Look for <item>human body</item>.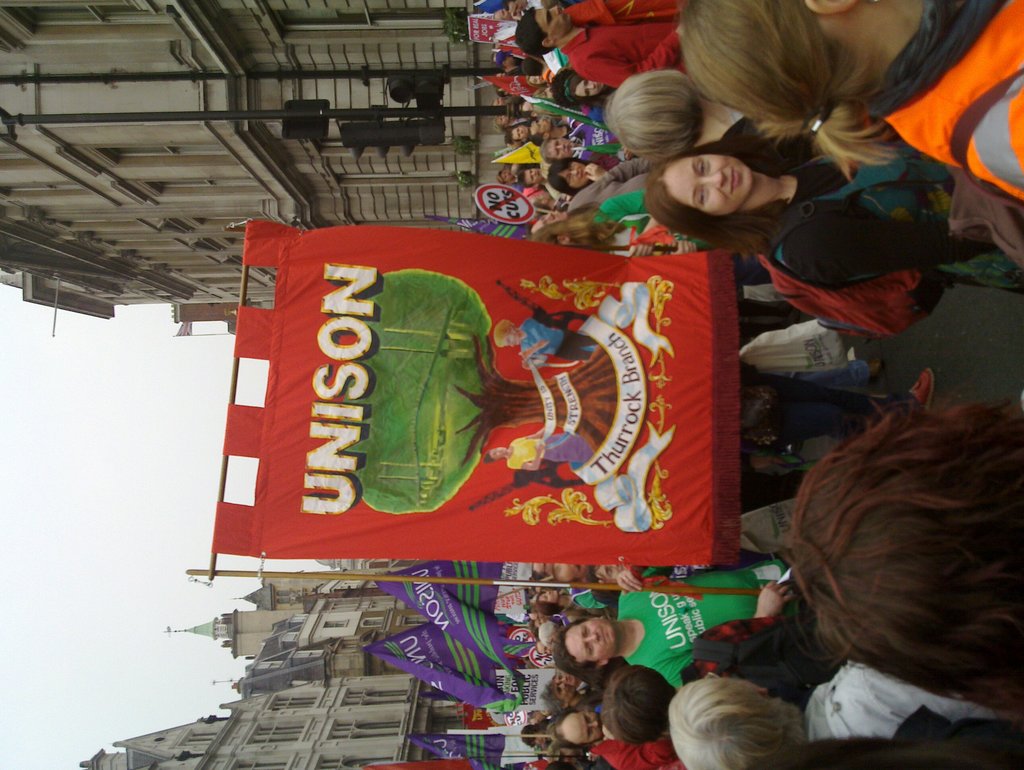
Found: select_region(508, 421, 596, 467).
